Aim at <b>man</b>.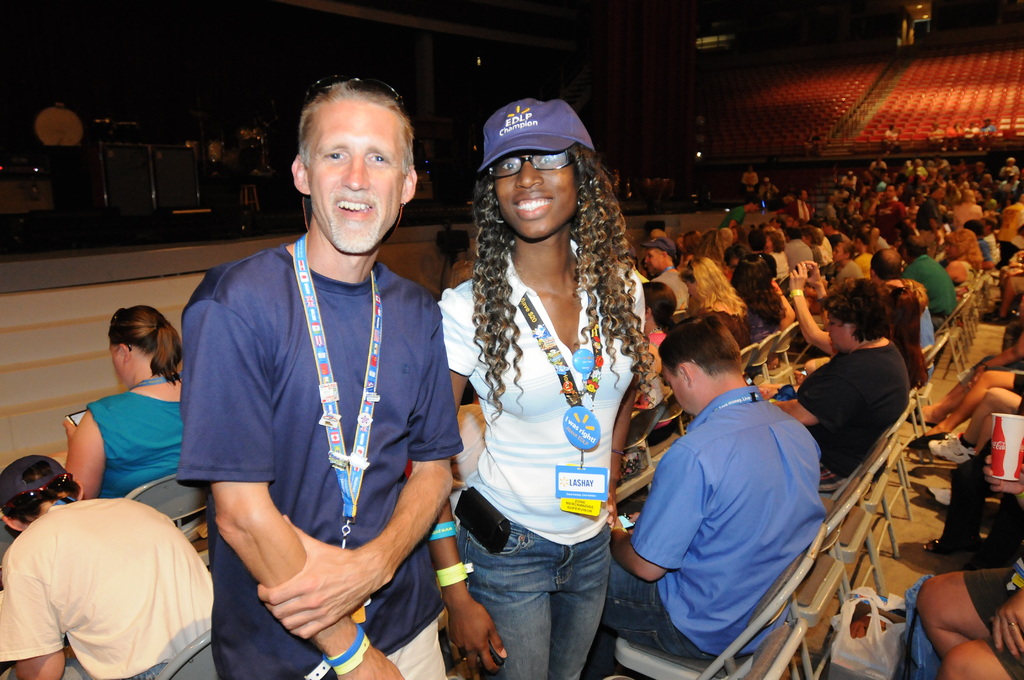
Aimed at 827, 189, 840, 225.
